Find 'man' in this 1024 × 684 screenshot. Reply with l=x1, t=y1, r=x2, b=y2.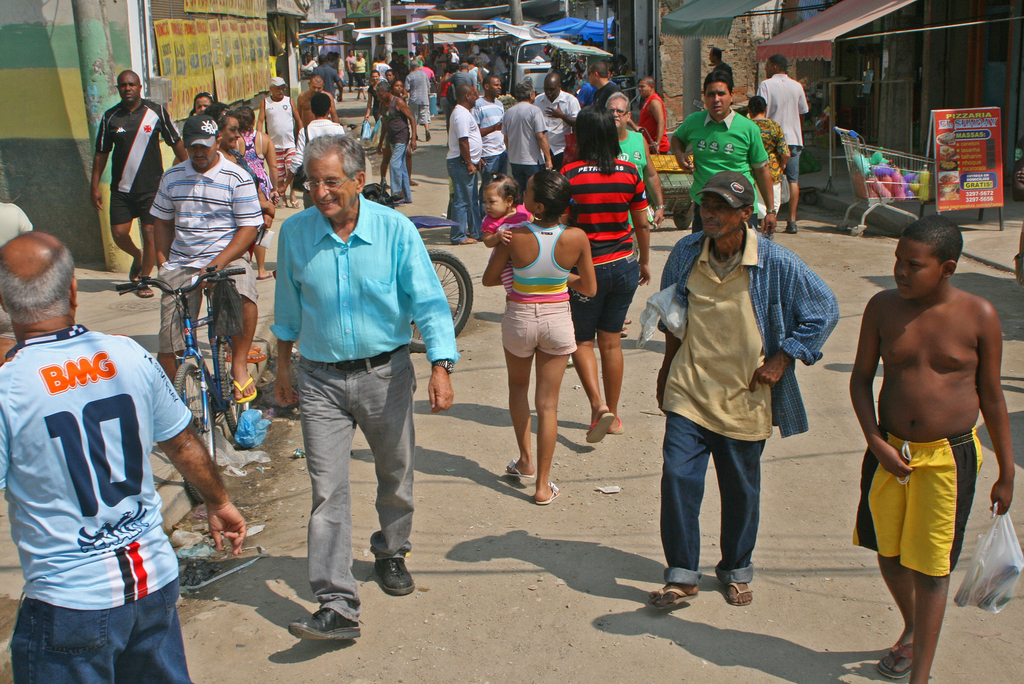
l=296, t=74, r=342, b=126.
